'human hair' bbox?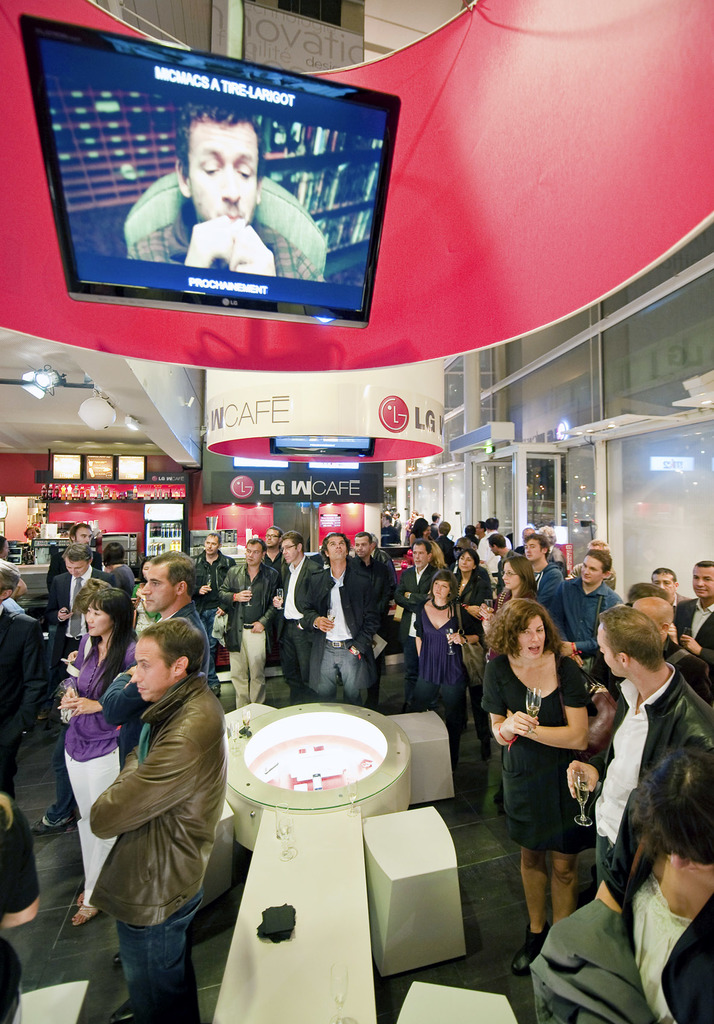
region(175, 100, 263, 189)
